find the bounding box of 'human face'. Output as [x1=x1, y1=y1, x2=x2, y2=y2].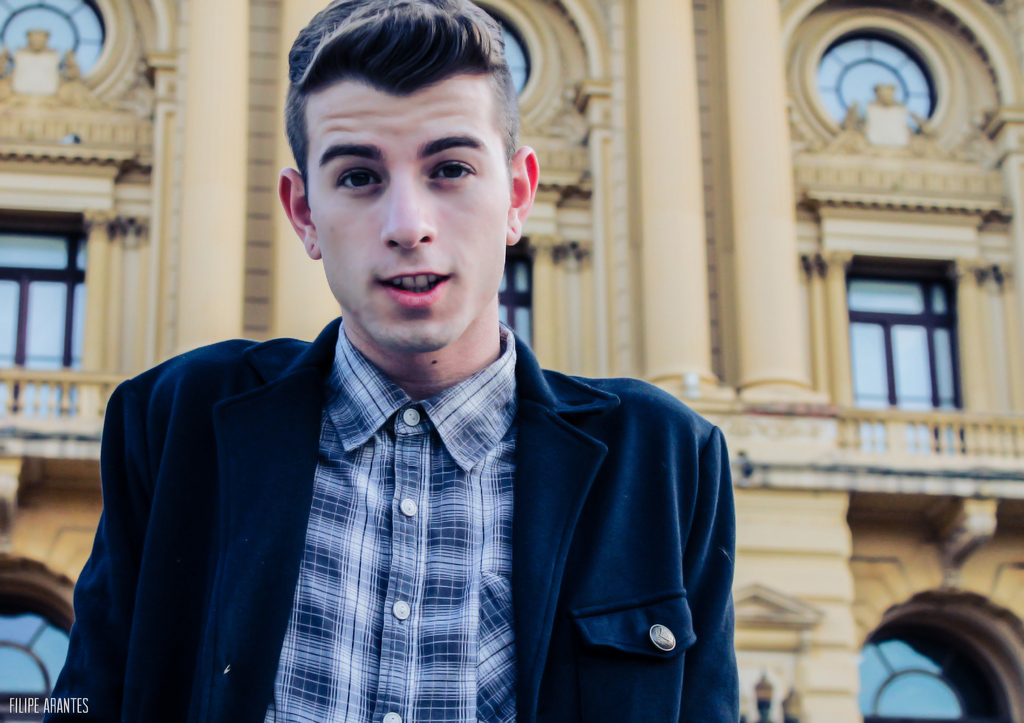
[x1=306, y1=67, x2=515, y2=352].
